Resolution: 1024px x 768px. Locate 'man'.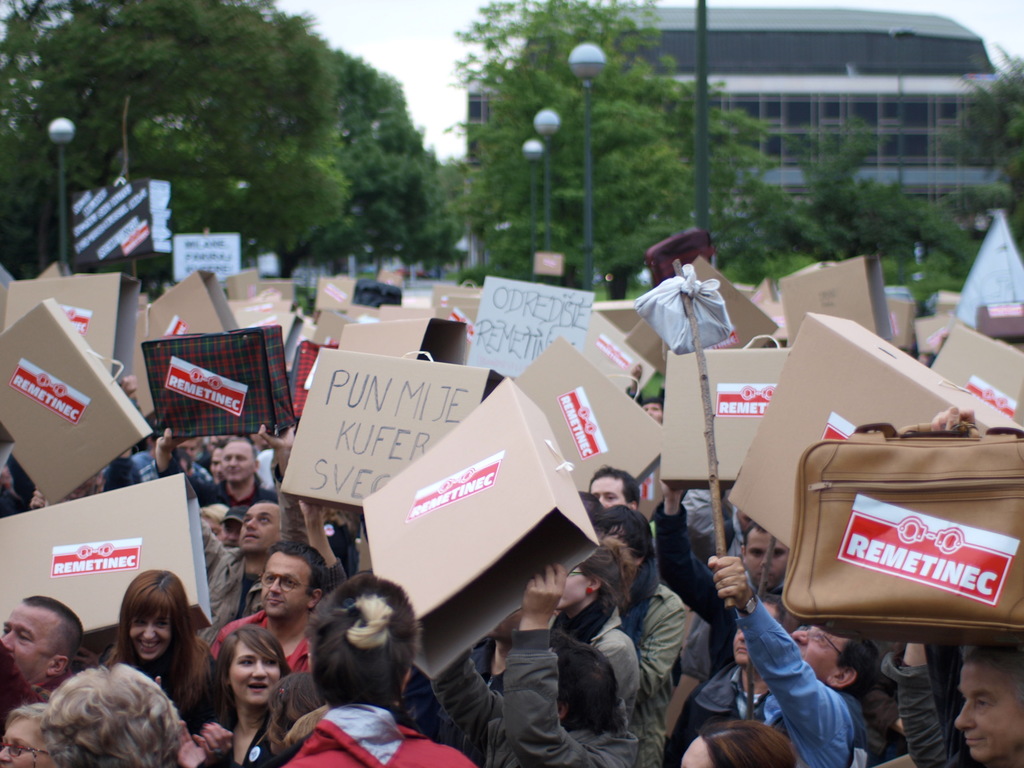
pyautogui.locateOnScreen(199, 438, 278, 509).
